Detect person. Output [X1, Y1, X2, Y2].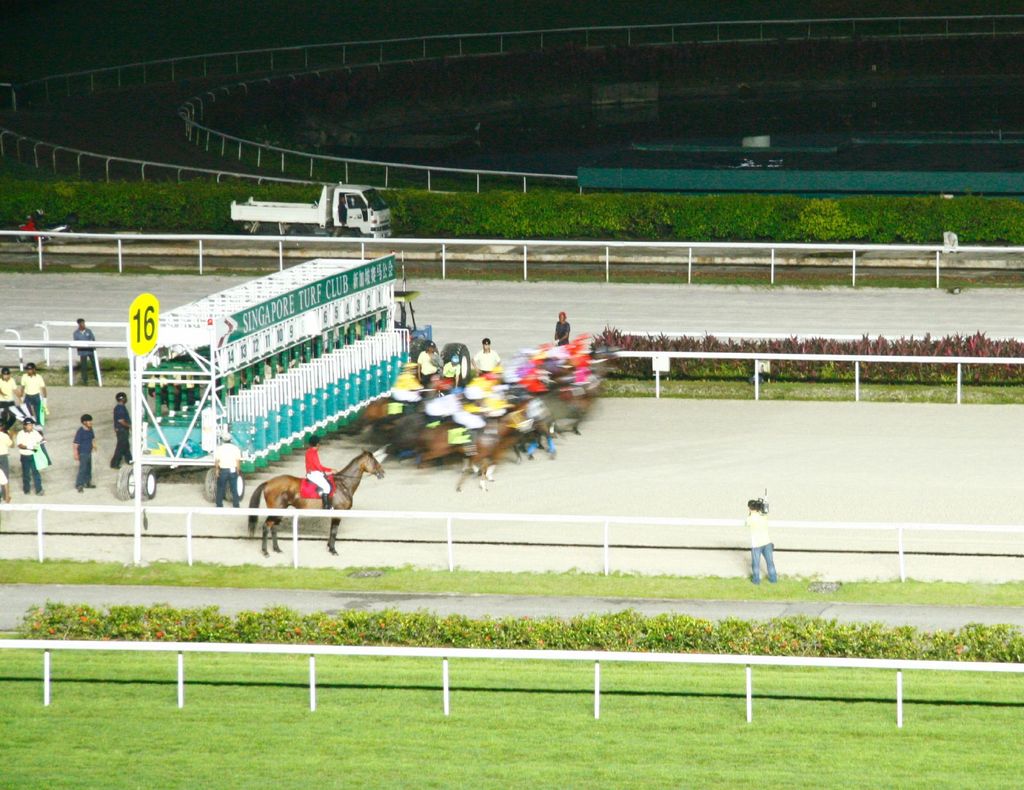
[552, 312, 574, 347].
